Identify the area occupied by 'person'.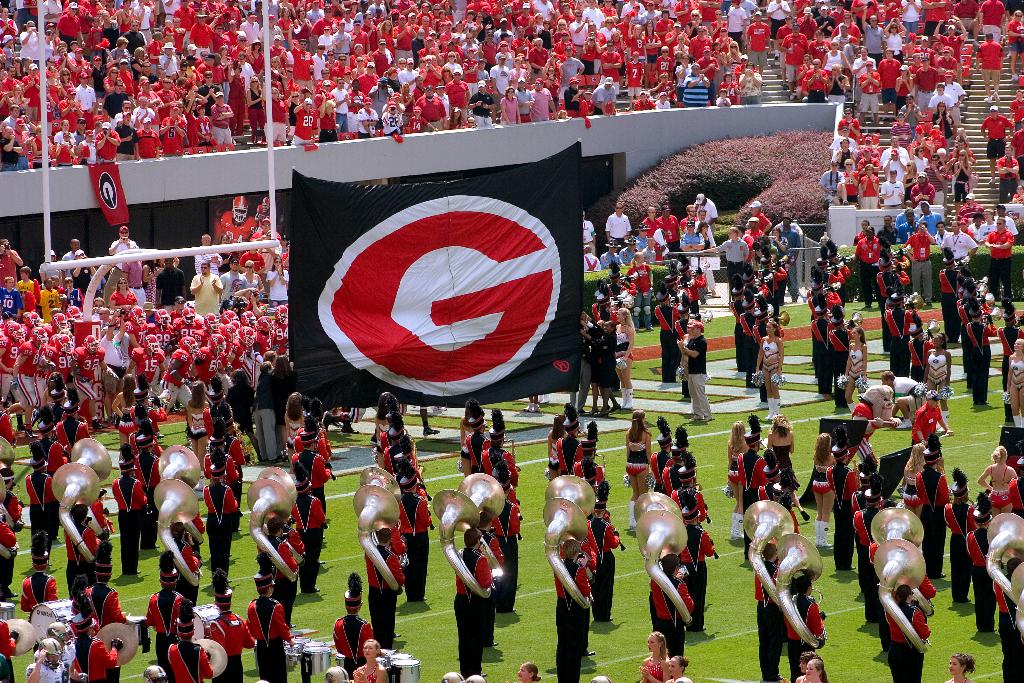
Area: {"left": 165, "top": 597, "right": 214, "bottom": 682}.
